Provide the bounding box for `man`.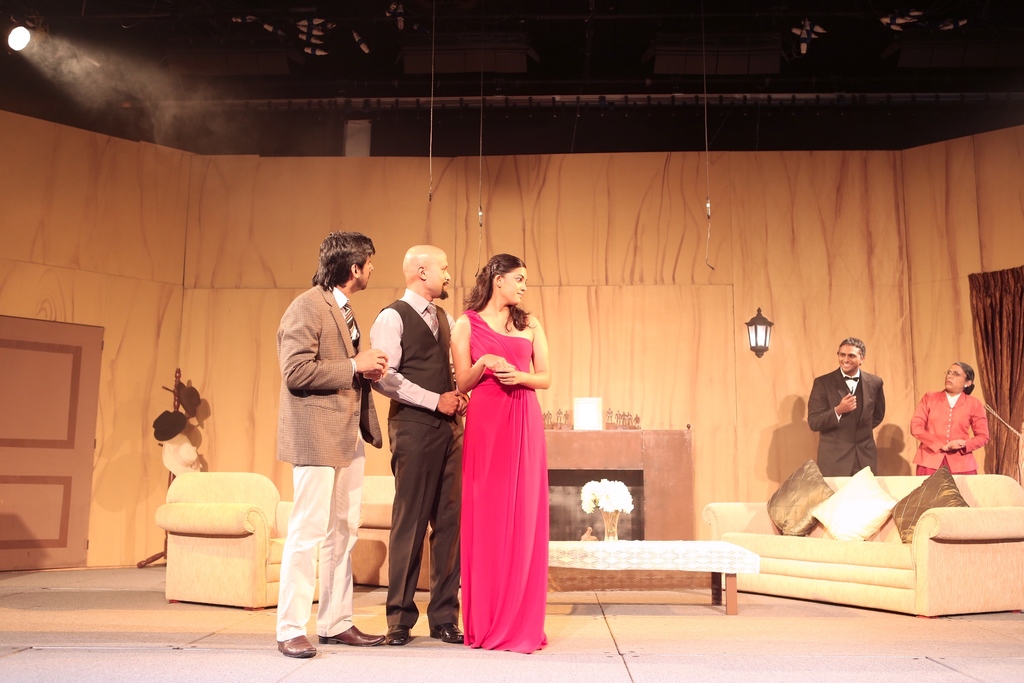
[365, 243, 461, 640].
